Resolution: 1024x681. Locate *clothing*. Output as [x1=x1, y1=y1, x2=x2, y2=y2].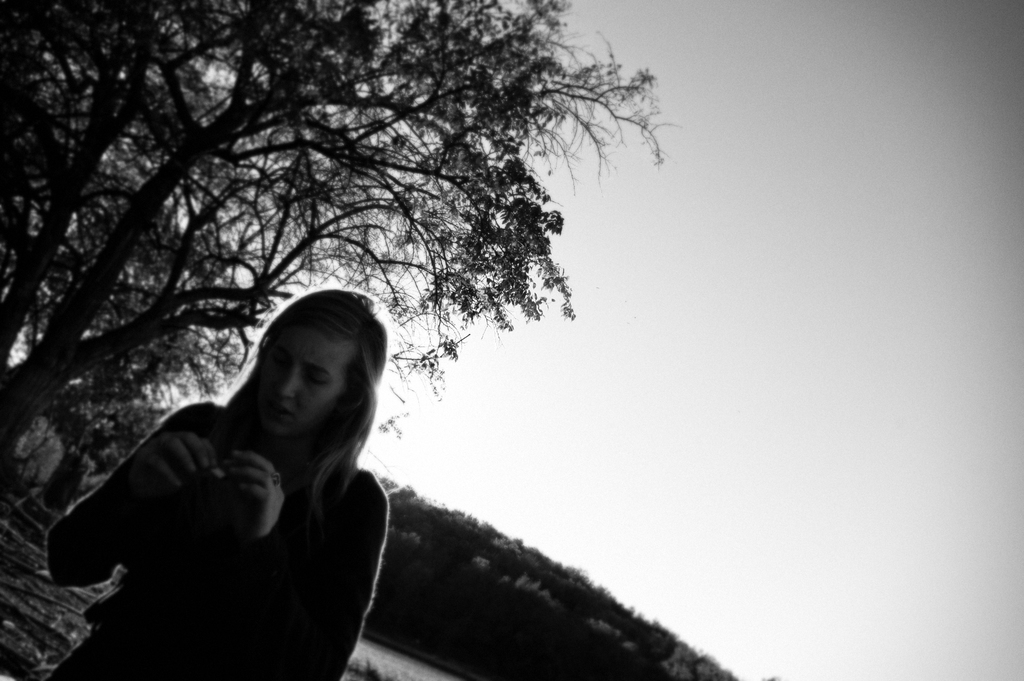
[x1=52, y1=345, x2=437, y2=674].
